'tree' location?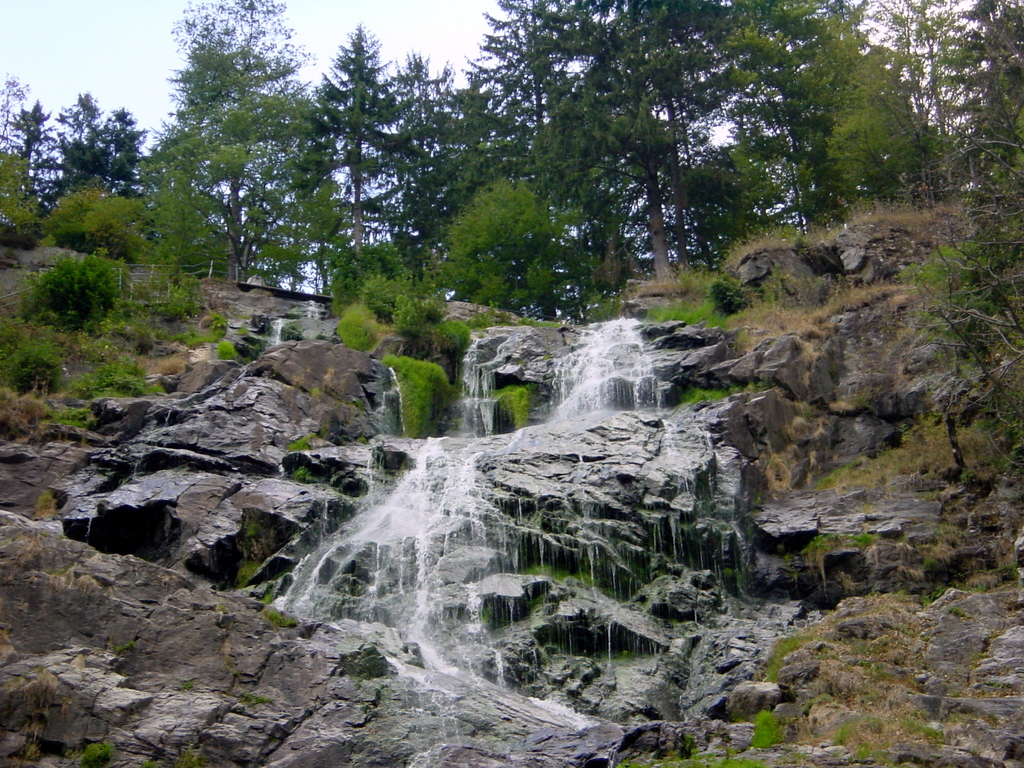
rect(454, 0, 576, 126)
